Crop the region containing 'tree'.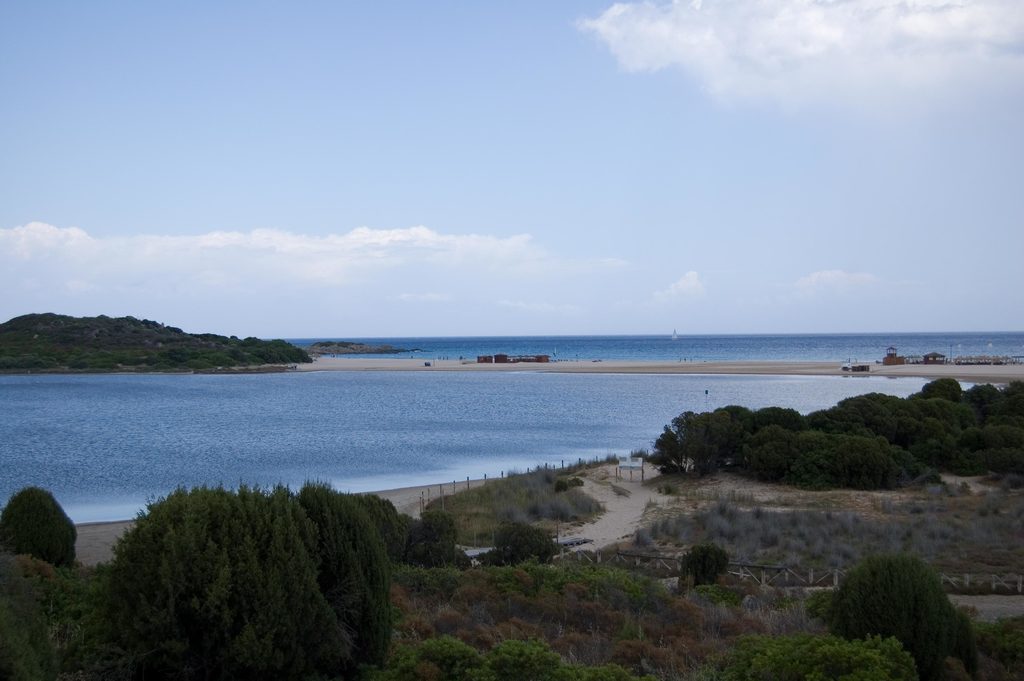
Crop region: (left=476, top=518, right=560, bottom=564).
